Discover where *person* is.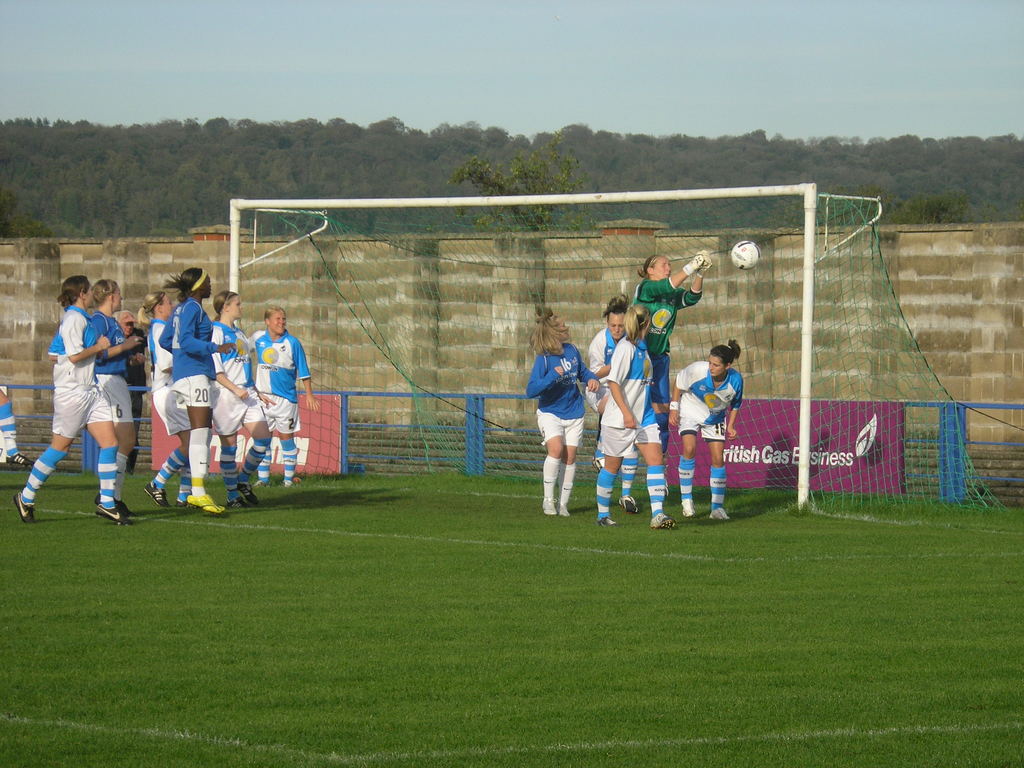
Discovered at BBox(78, 273, 143, 520).
